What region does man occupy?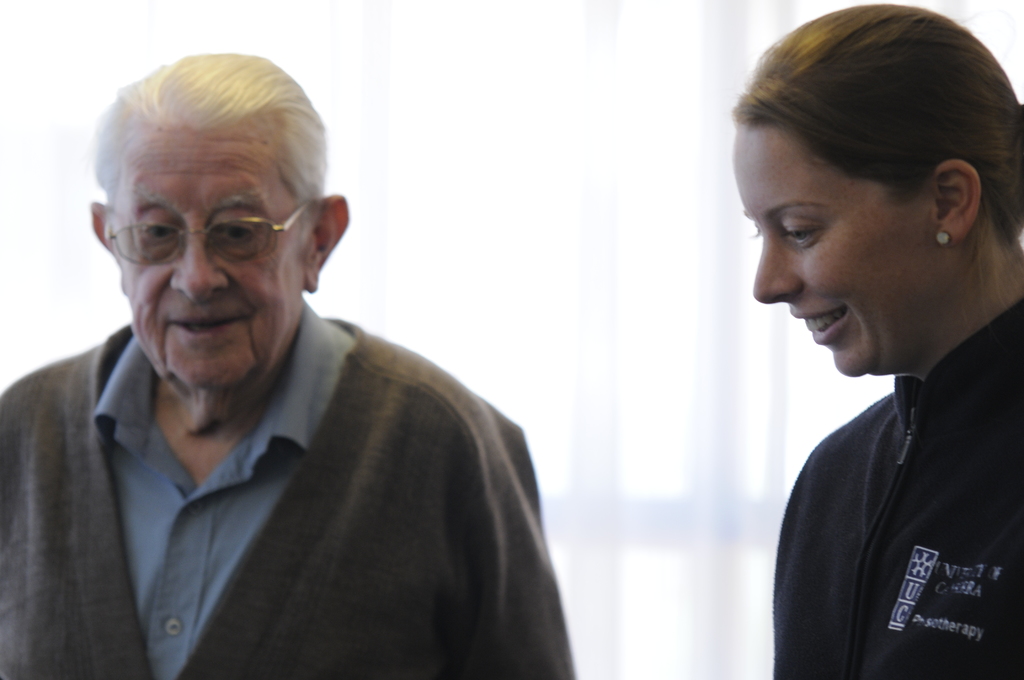
x1=1, y1=56, x2=593, y2=670.
